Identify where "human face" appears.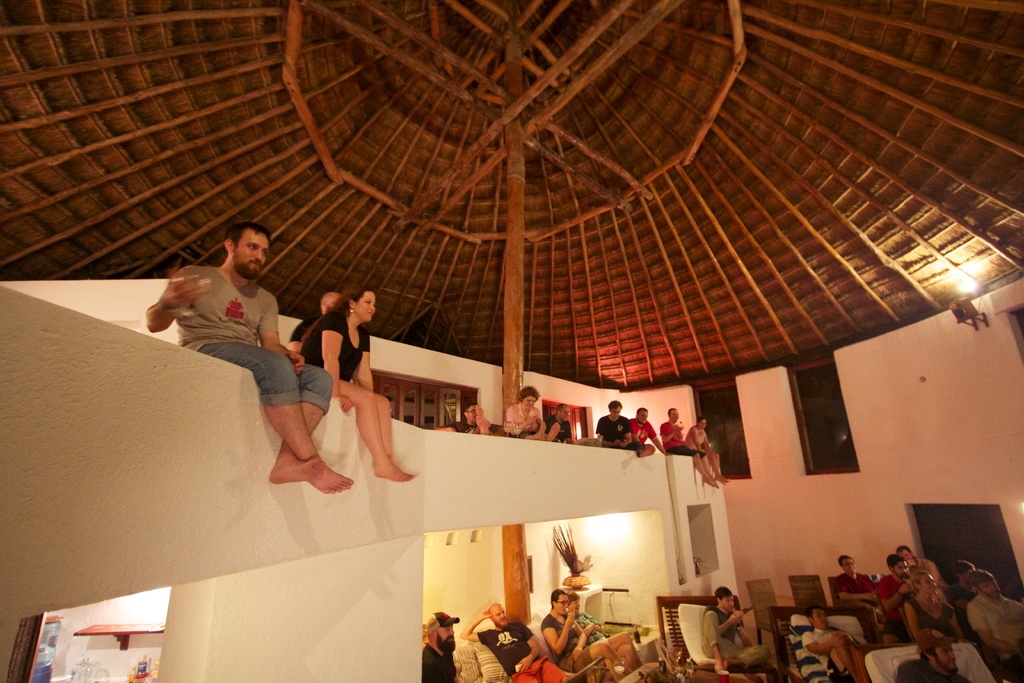
Appears at detection(490, 609, 506, 627).
